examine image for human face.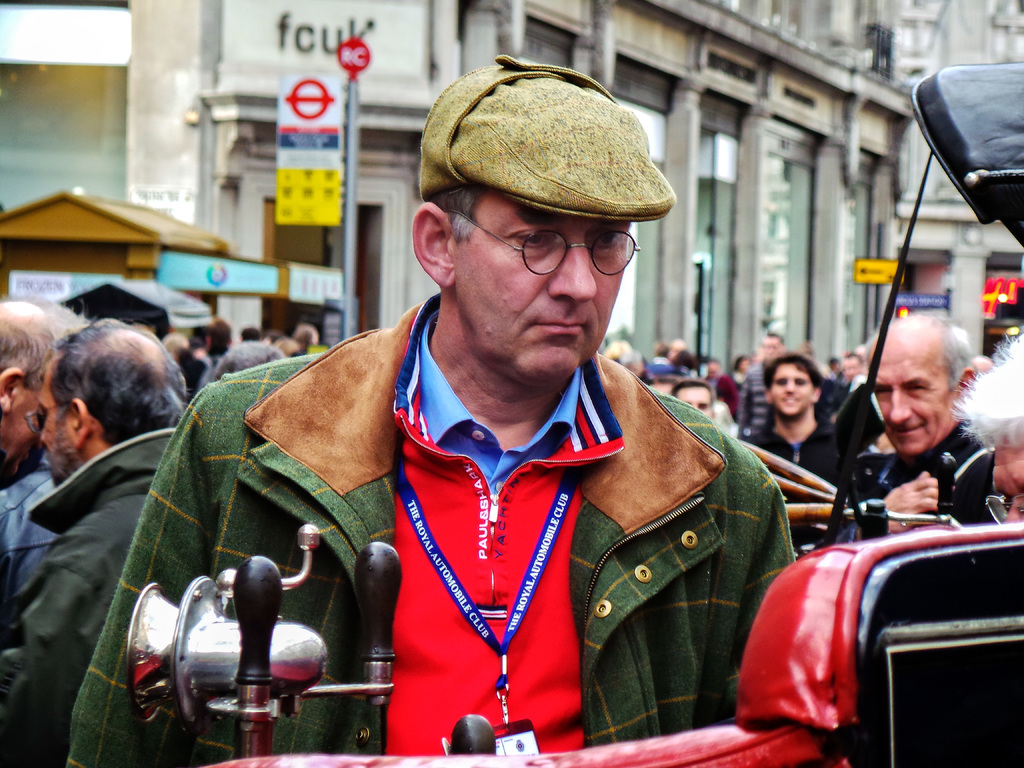
Examination result: x1=994, y1=437, x2=1019, y2=522.
